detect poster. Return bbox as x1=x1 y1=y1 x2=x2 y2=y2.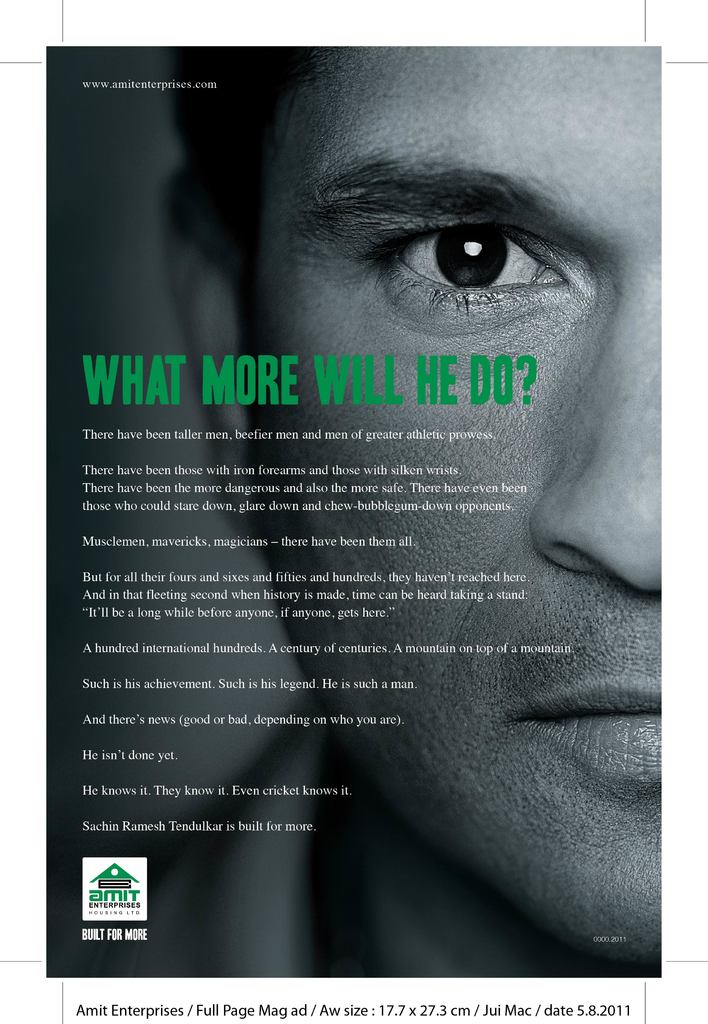
x1=0 y1=1 x2=707 y2=1023.
